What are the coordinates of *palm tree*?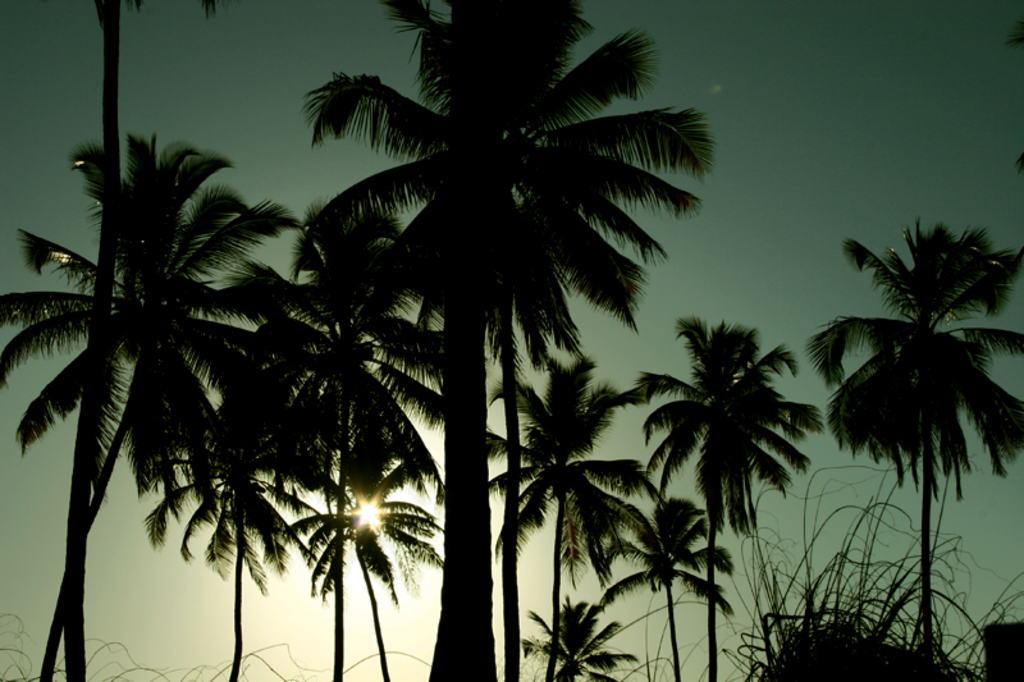
rect(804, 206, 1023, 681).
